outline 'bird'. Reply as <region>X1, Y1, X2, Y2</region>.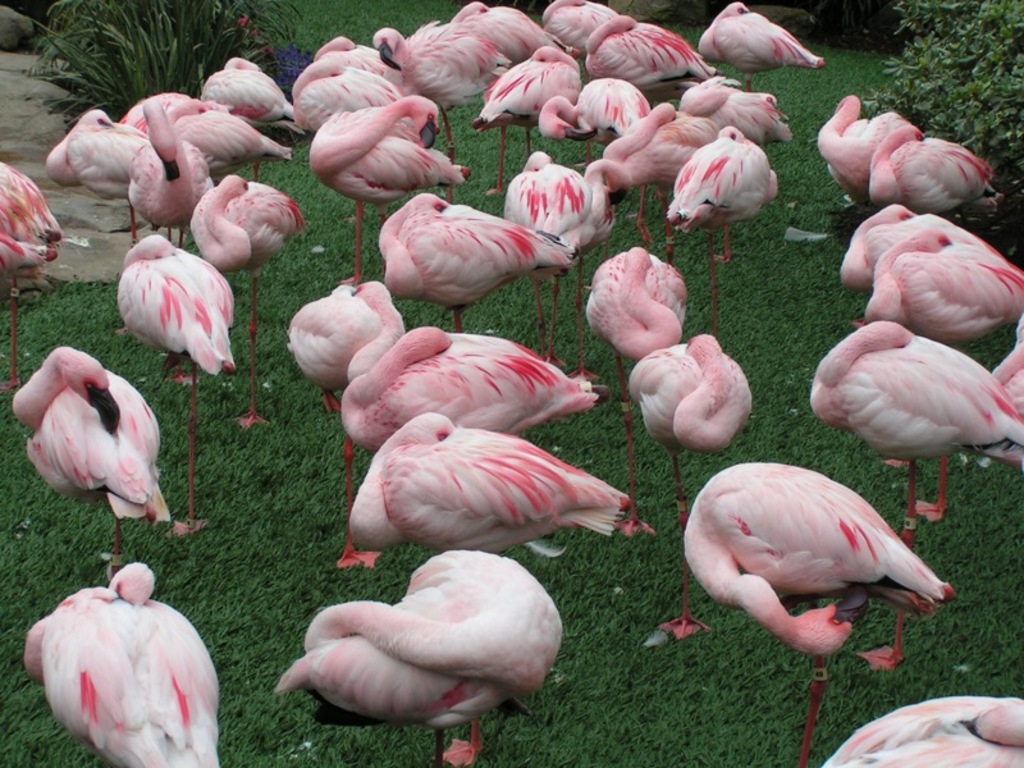
<region>20, 553, 224, 767</region>.
